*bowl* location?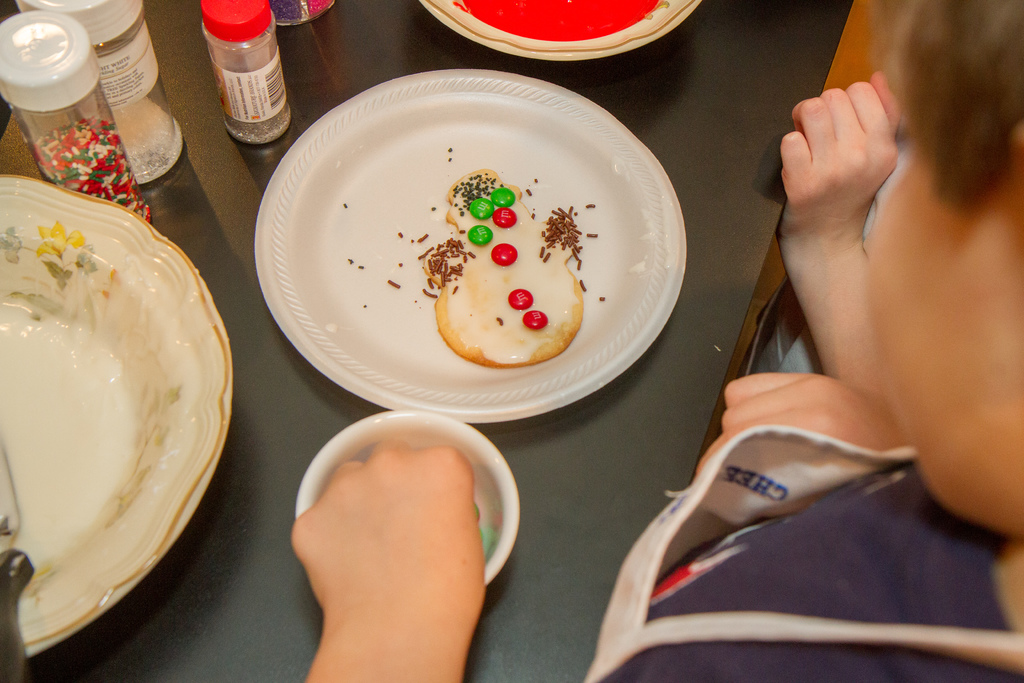
[x1=295, y1=411, x2=522, y2=584]
